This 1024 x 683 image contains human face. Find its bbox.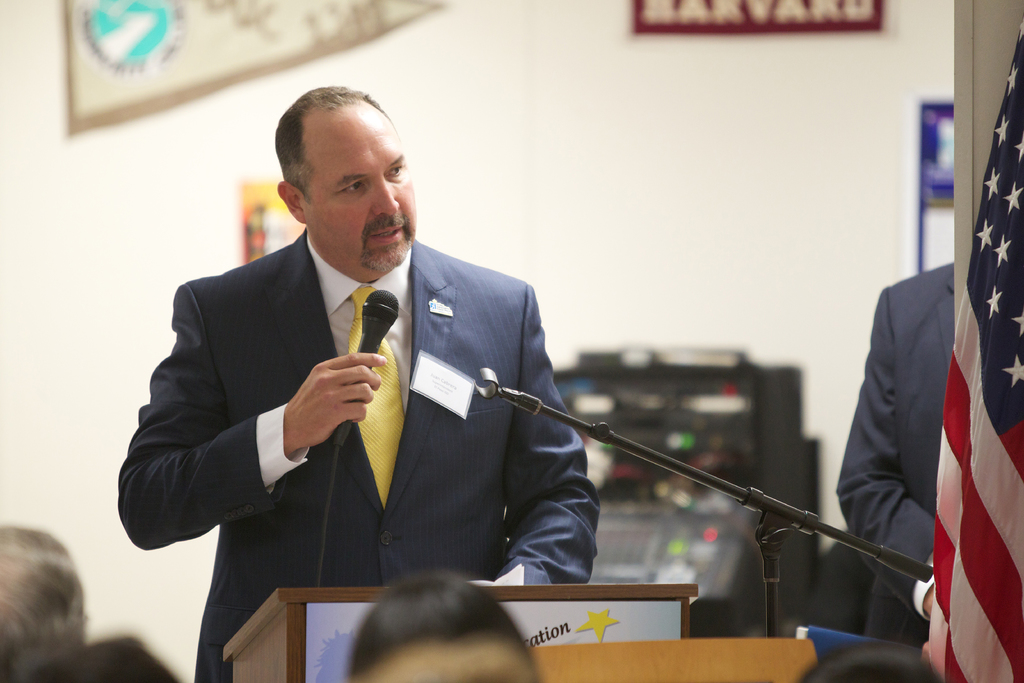
296 106 412 276.
